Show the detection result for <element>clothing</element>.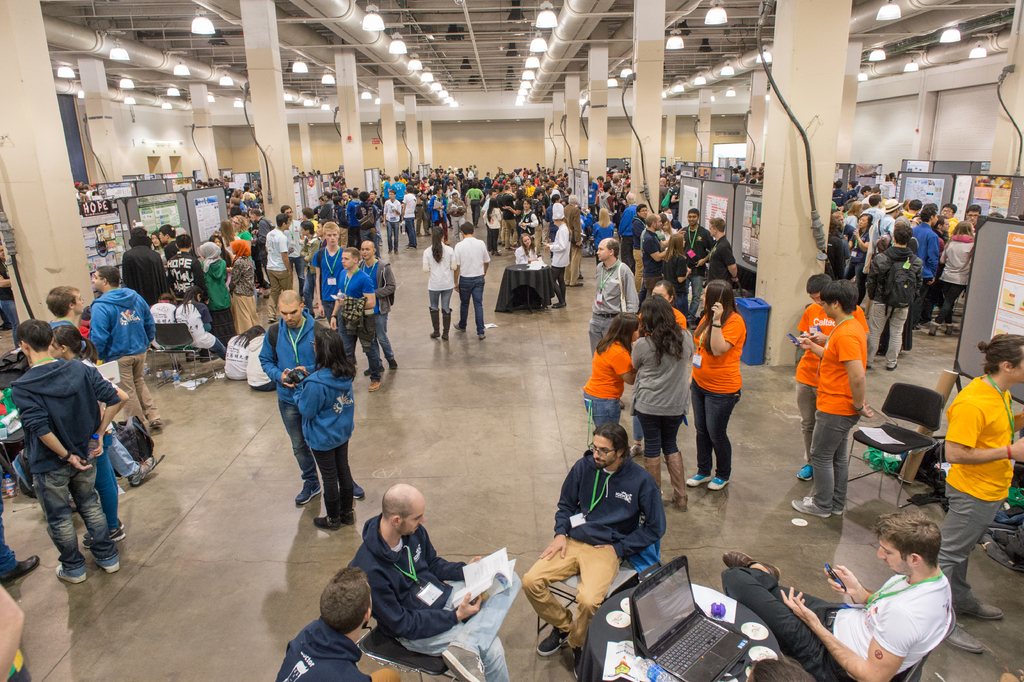
{"x1": 122, "y1": 235, "x2": 172, "y2": 304}.
